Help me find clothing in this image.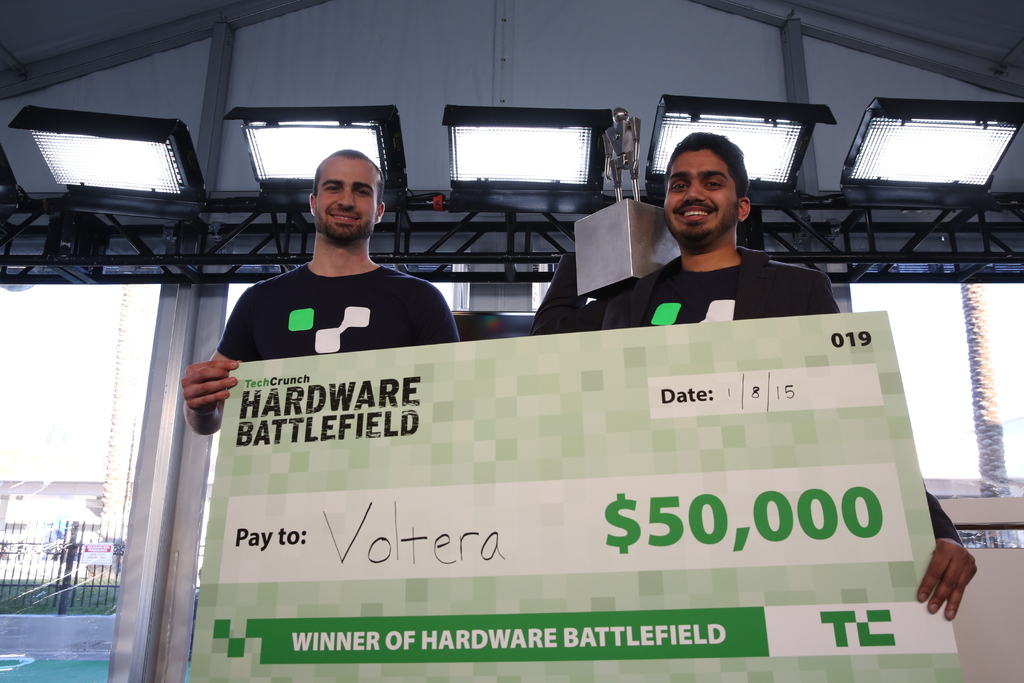
Found it: l=216, t=263, r=460, b=361.
